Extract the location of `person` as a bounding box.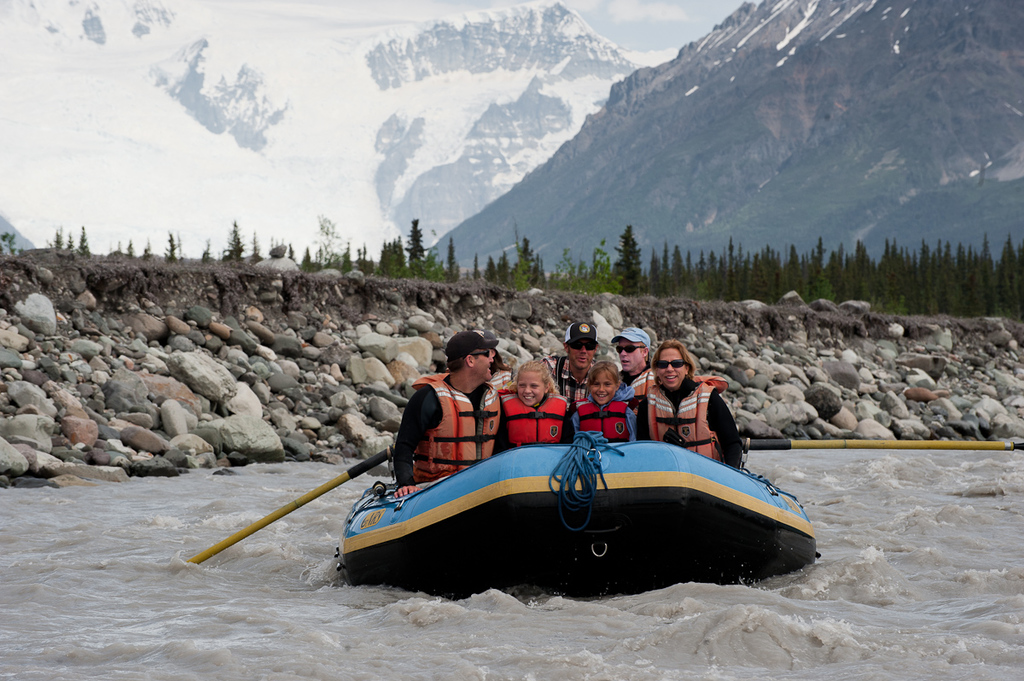
select_region(502, 361, 570, 454).
